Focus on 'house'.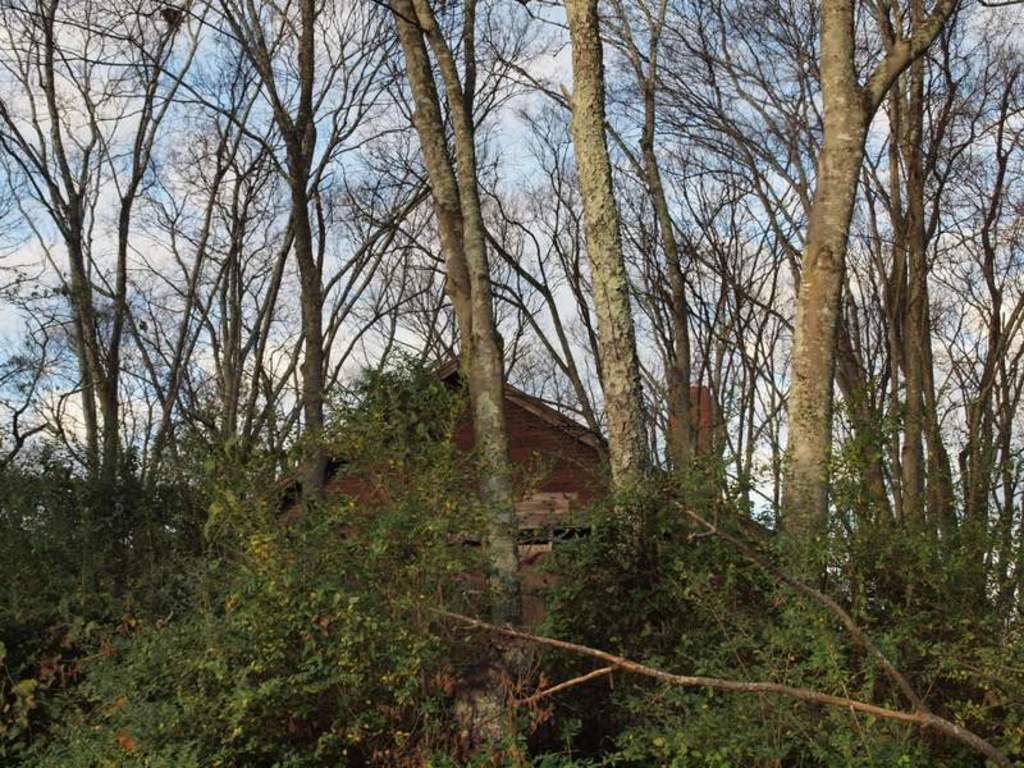
Focused at (255,367,718,562).
